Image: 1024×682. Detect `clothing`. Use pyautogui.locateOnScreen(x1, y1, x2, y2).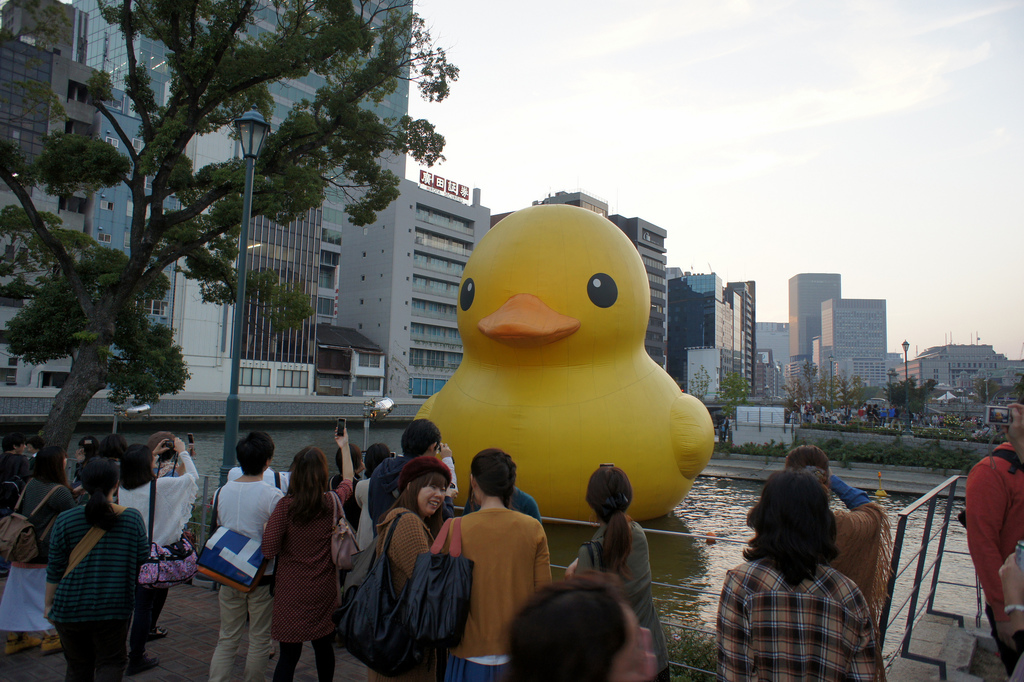
pyautogui.locateOnScreen(846, 406, 852, 422).
